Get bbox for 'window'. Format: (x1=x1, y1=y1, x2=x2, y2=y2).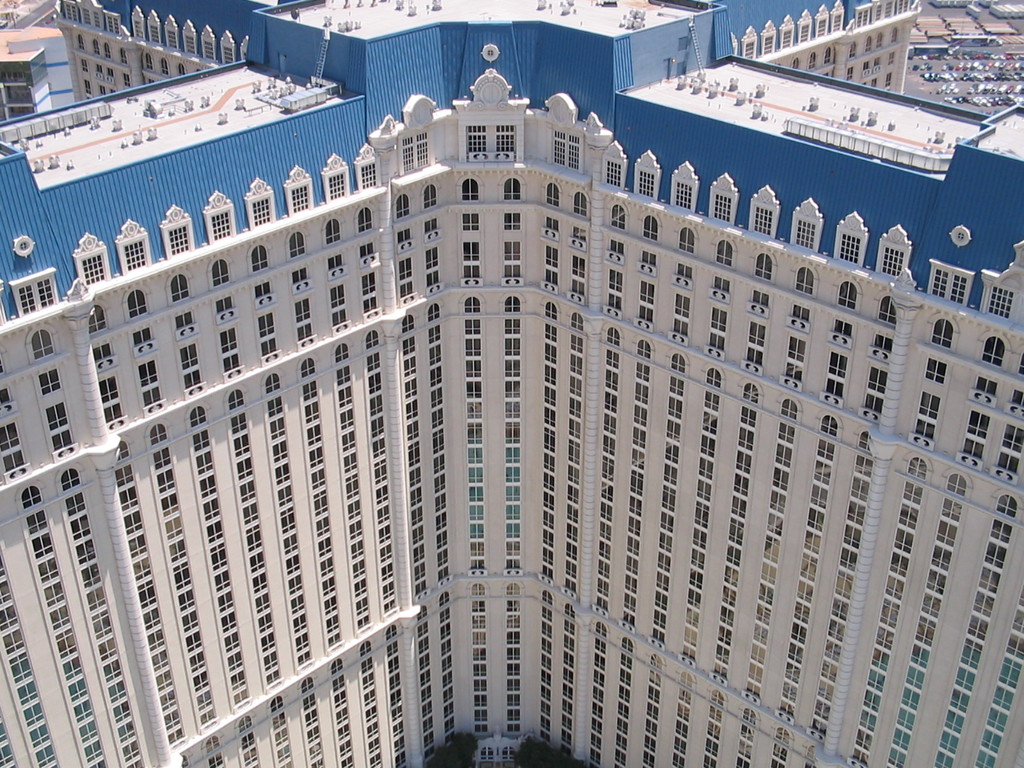
(x1=415, y1=620, x2=429, y2=639).
